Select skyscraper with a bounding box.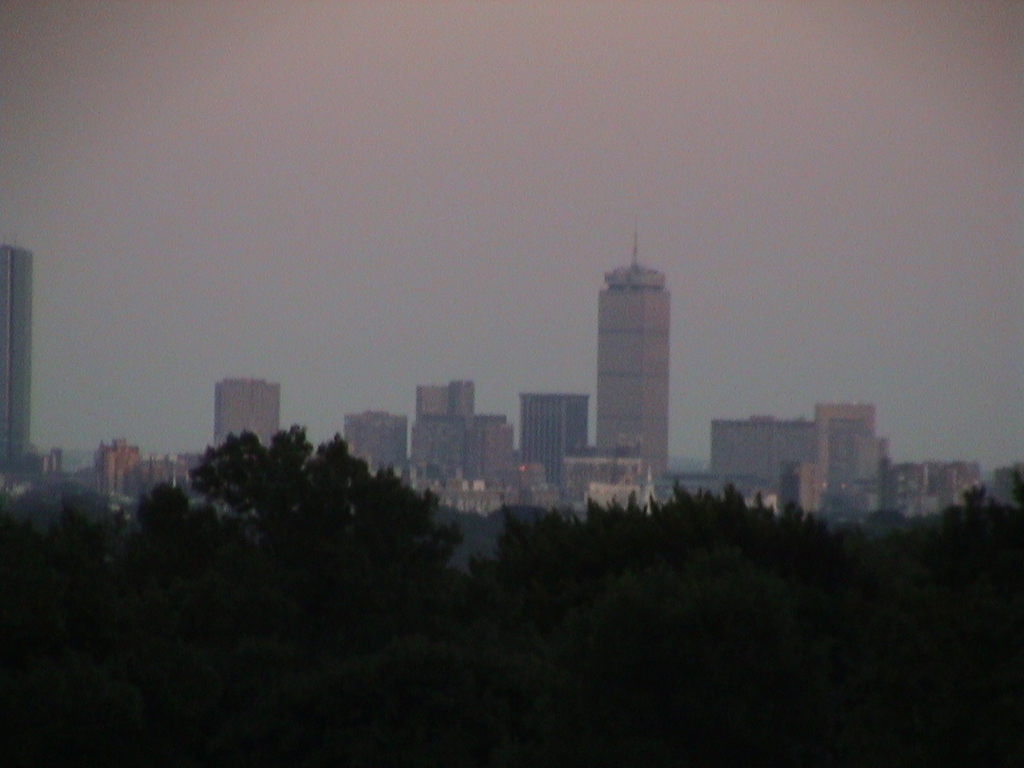
bbox=[0, 239, 30, 490].
